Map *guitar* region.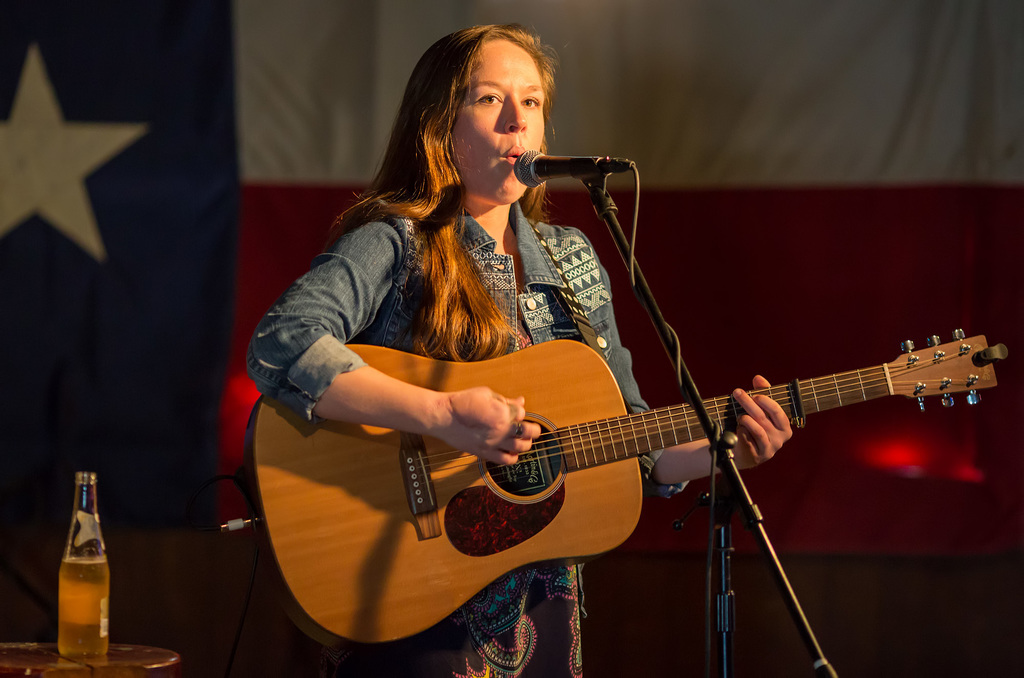
Mapped to <bbox>259, 325, 995, 647</bbox>.
